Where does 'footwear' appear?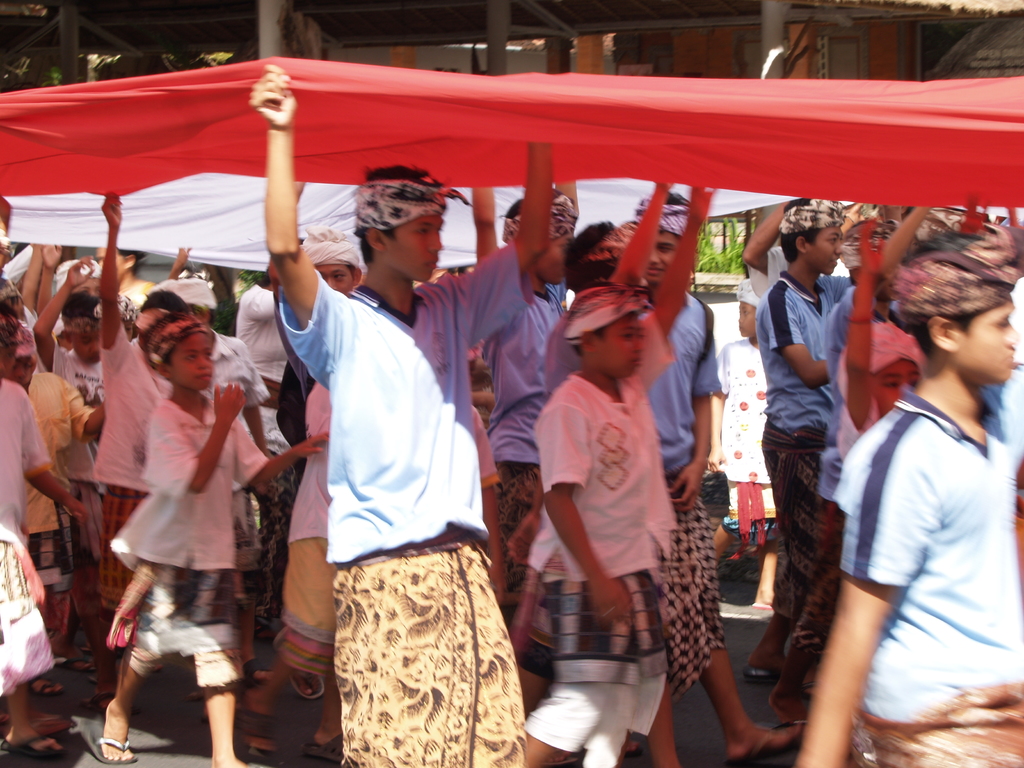
Appears at 545, 756, 579, 767.
